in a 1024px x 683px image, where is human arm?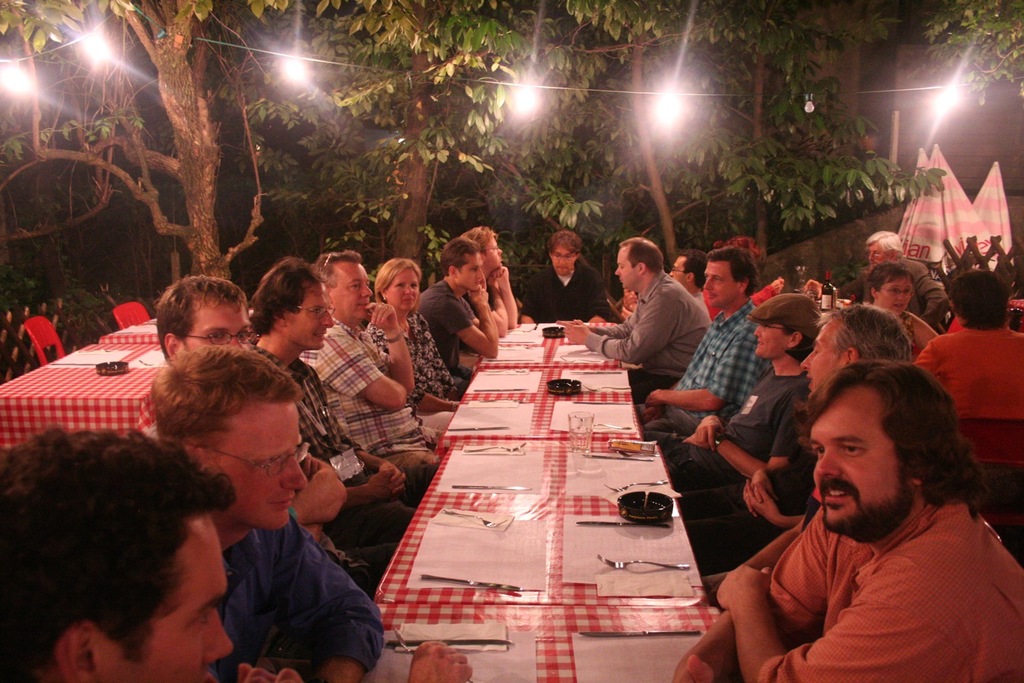
x1=295, y1=445, x2=338, y2=546.
